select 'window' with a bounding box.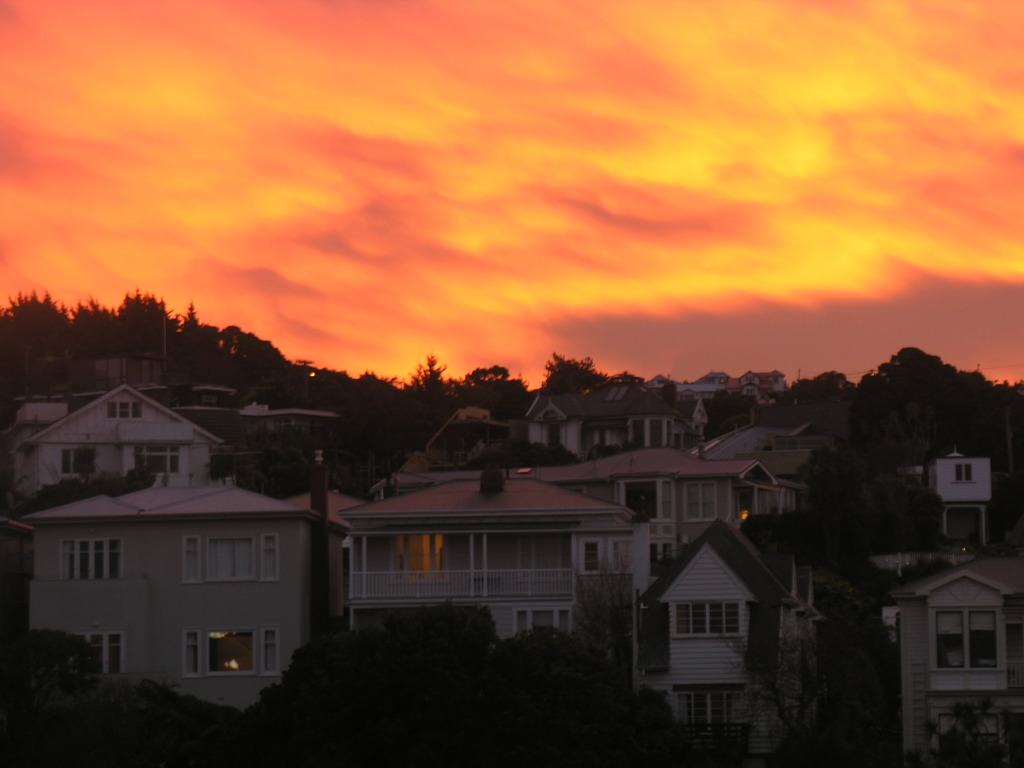
181, 623, 280, 676.
